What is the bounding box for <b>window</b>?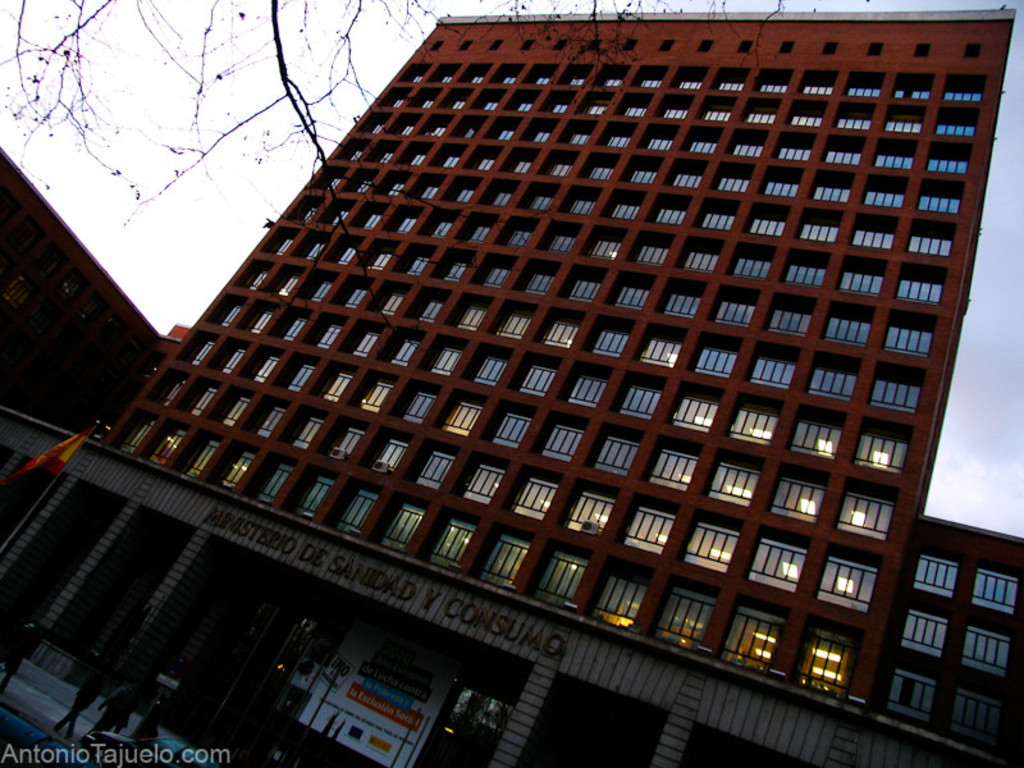
497, 311, 534, 342.
